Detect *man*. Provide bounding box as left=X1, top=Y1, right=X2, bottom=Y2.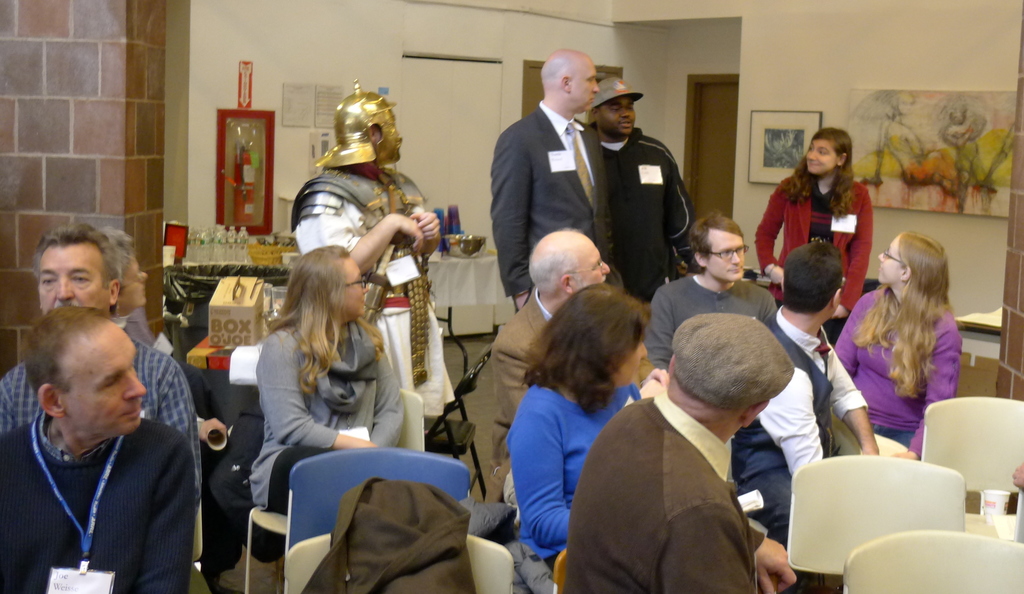
left=741, top=226, right=874, bottom=593.
